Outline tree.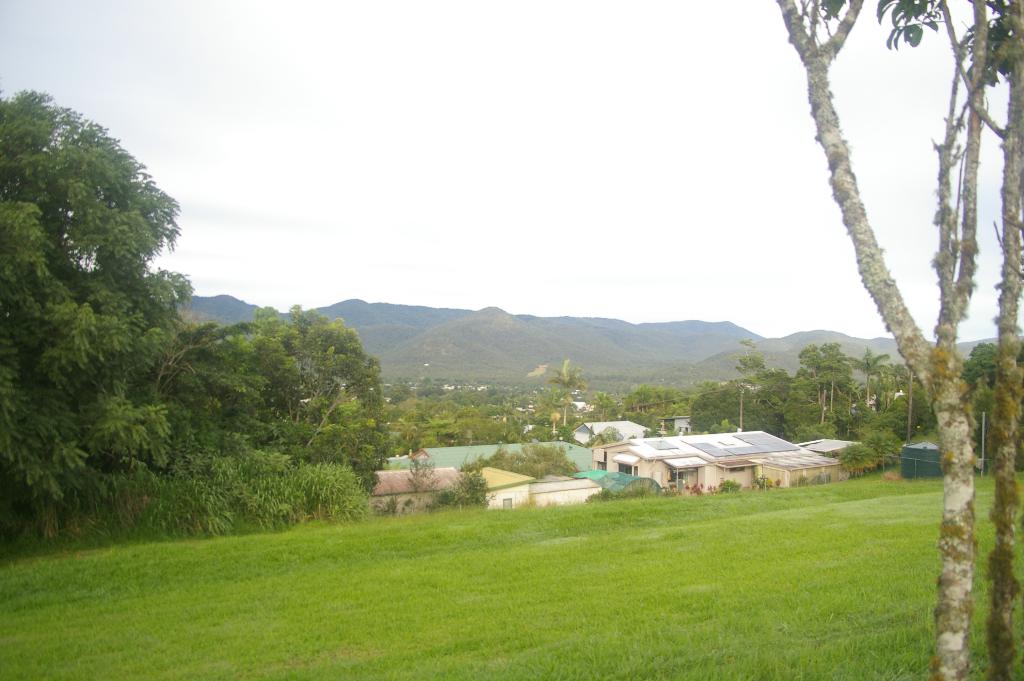
Outline: left=14, top=93, right=207, bottom=544.
